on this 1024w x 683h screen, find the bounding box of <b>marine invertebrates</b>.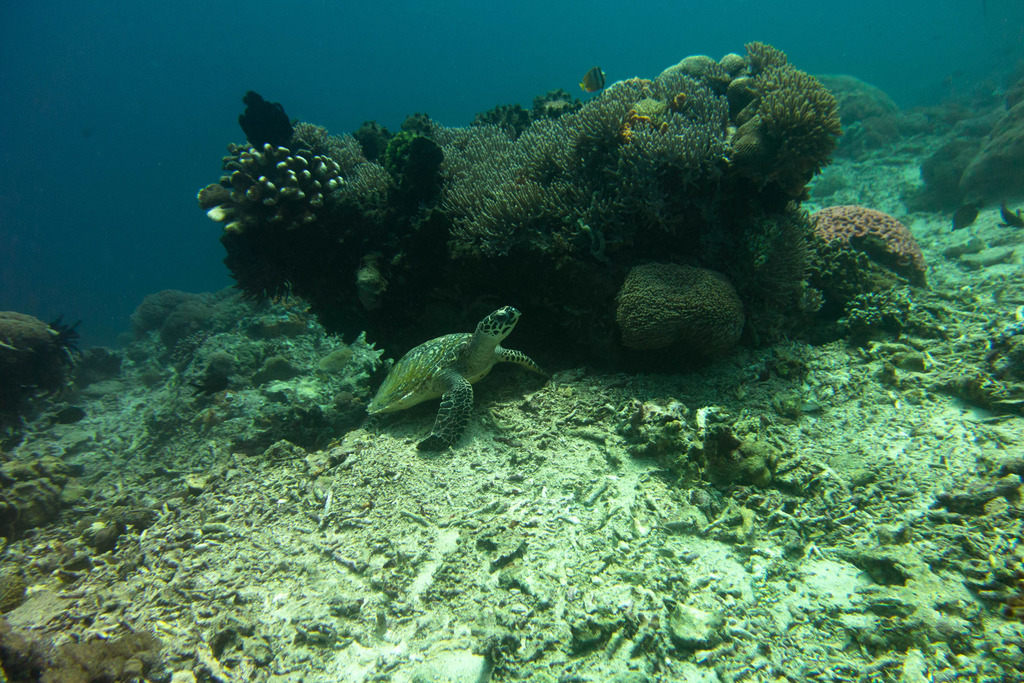
Bounding box: left=362, top=300, right=544, bottom=465.
